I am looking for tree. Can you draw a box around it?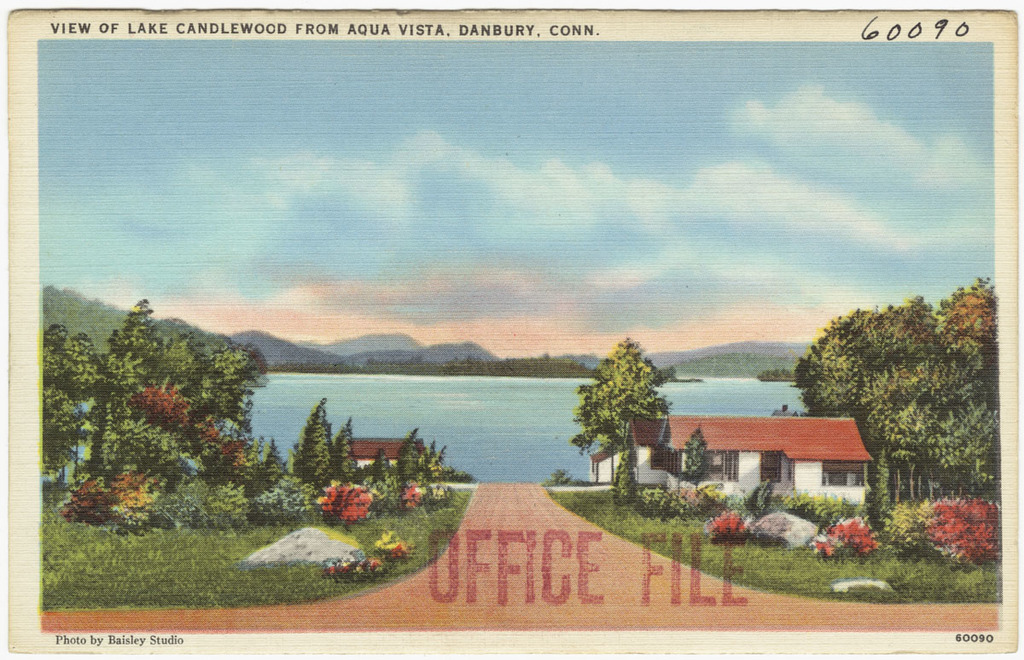
Sure, the bounding box is 933:276:1000:414.
